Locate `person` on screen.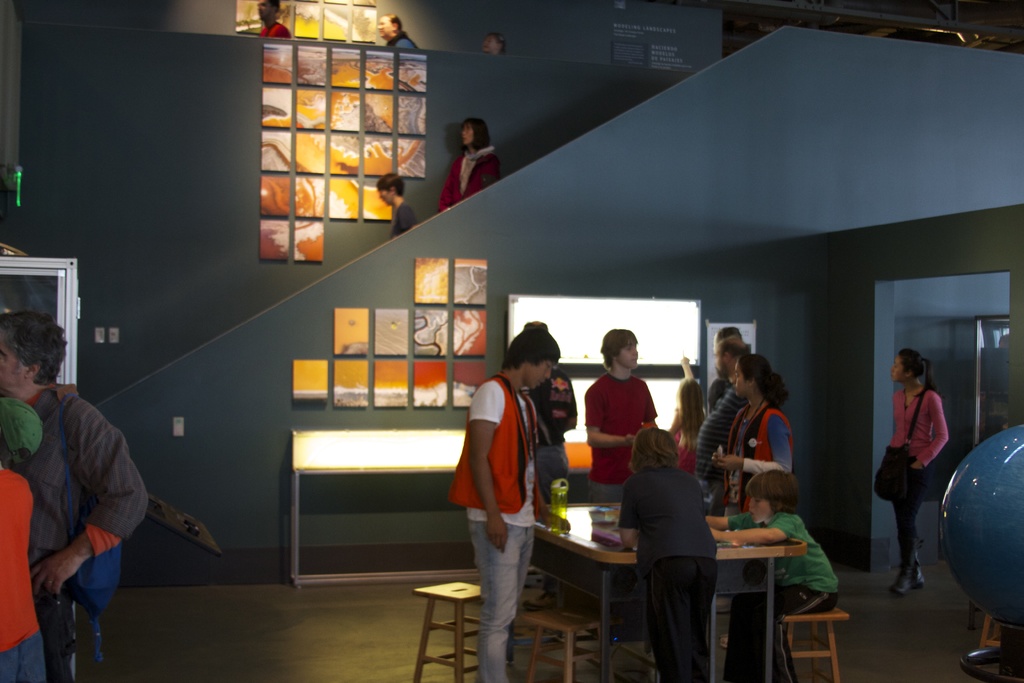
On screen at l=435, t=118, r=504, b=210.
